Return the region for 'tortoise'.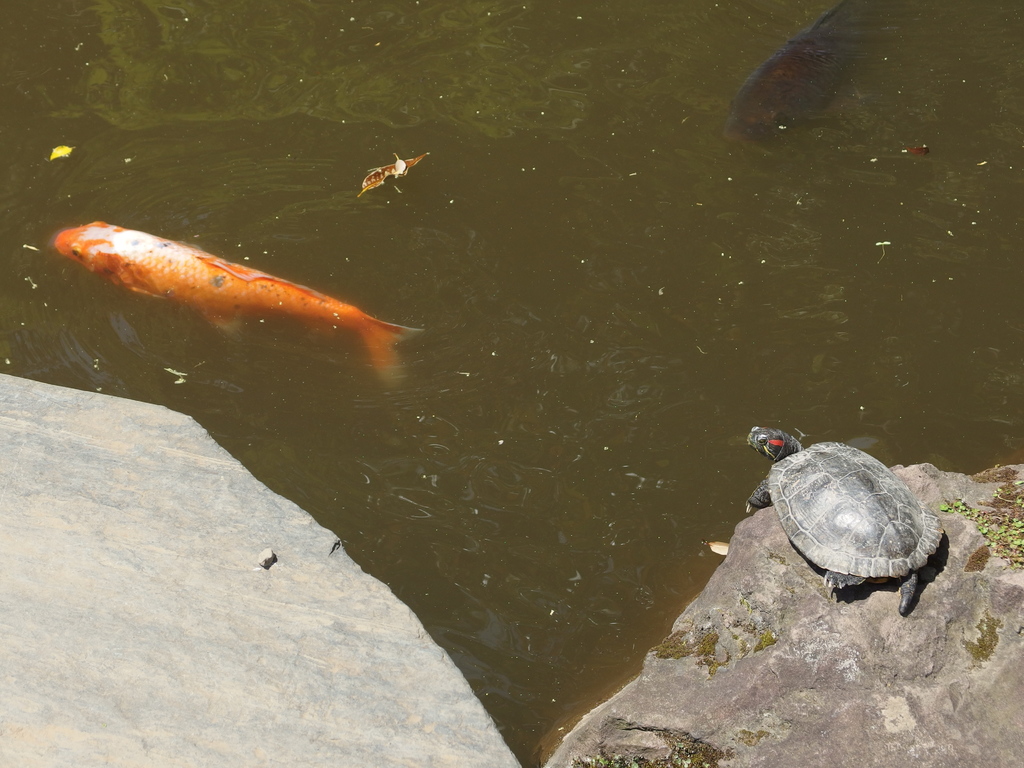
bbox=[746, 423, 947, 619].
